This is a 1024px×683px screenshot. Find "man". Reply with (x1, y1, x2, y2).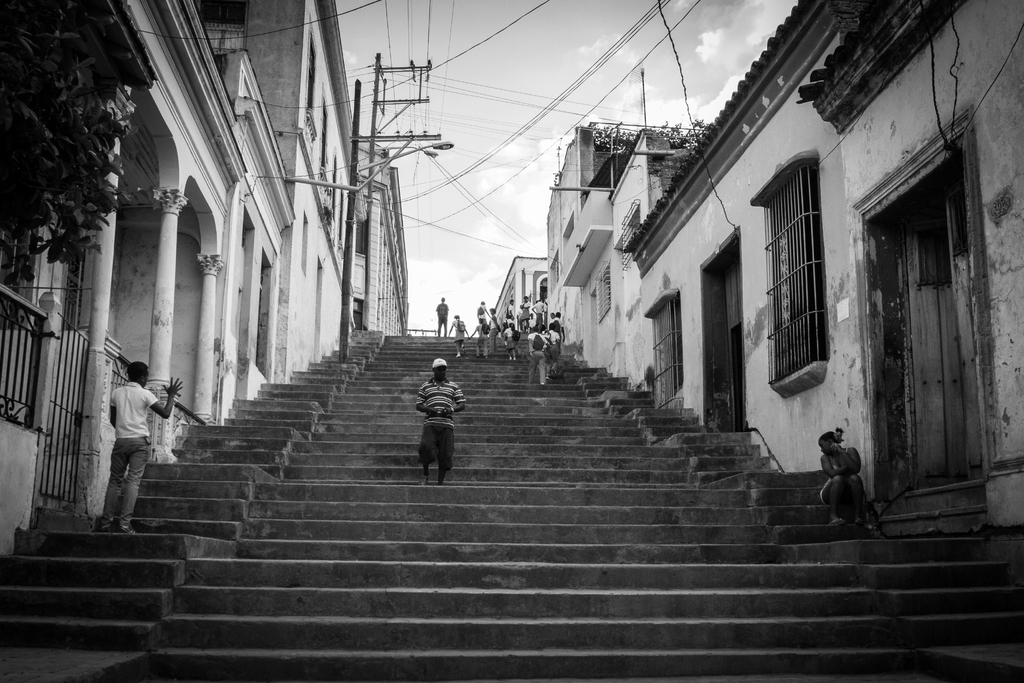
(429, 299, 452, 336).
